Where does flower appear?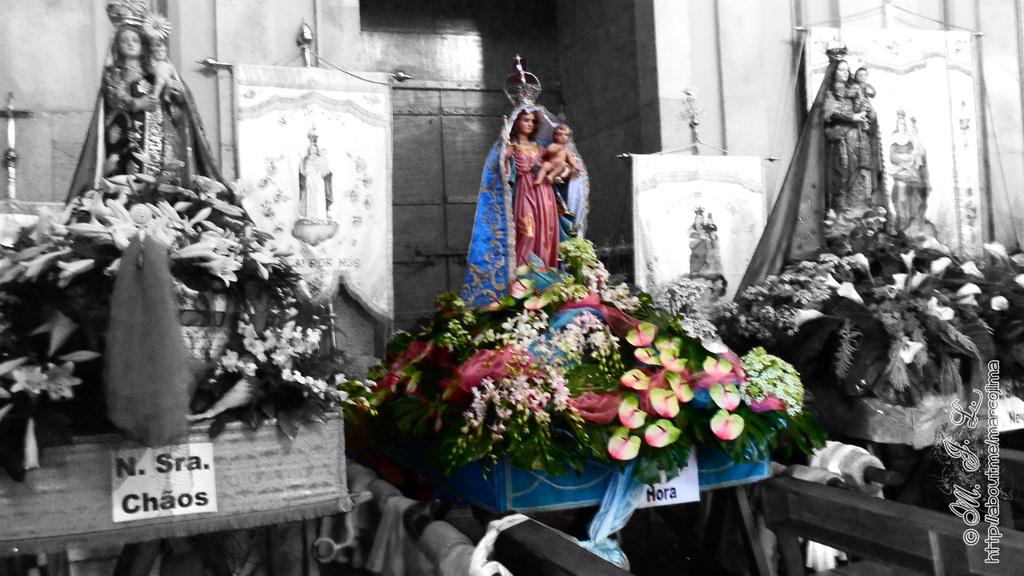
Appears at [1005, 251, 1023, 267].
